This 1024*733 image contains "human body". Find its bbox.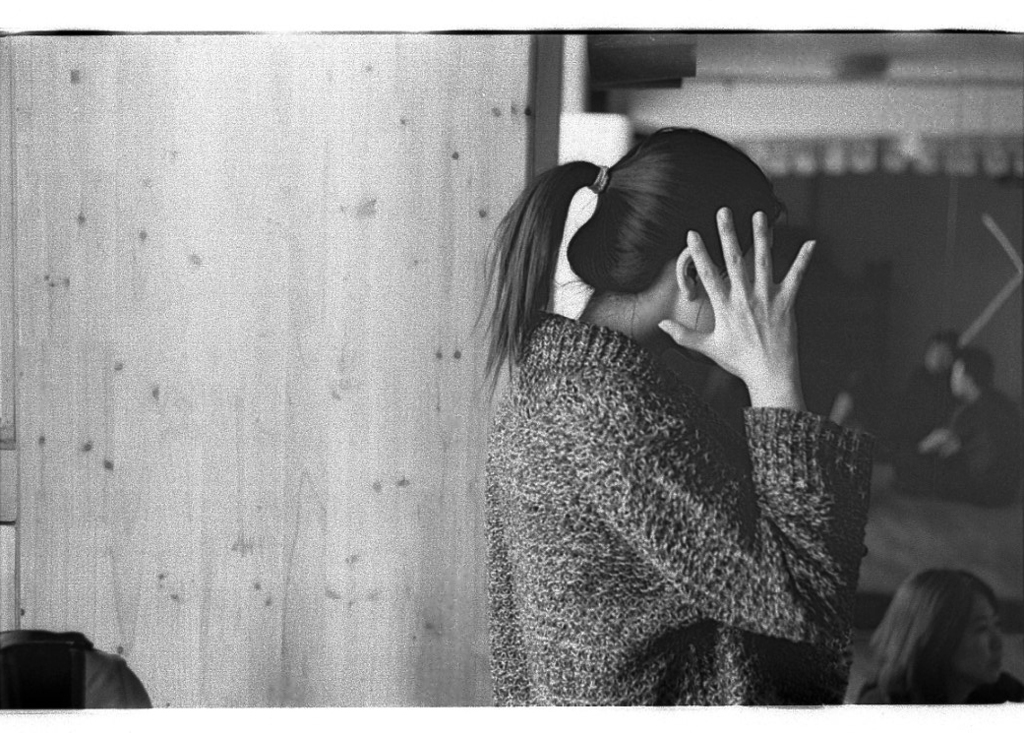
x1=929 y1=342 x2=1014 y2=497.
